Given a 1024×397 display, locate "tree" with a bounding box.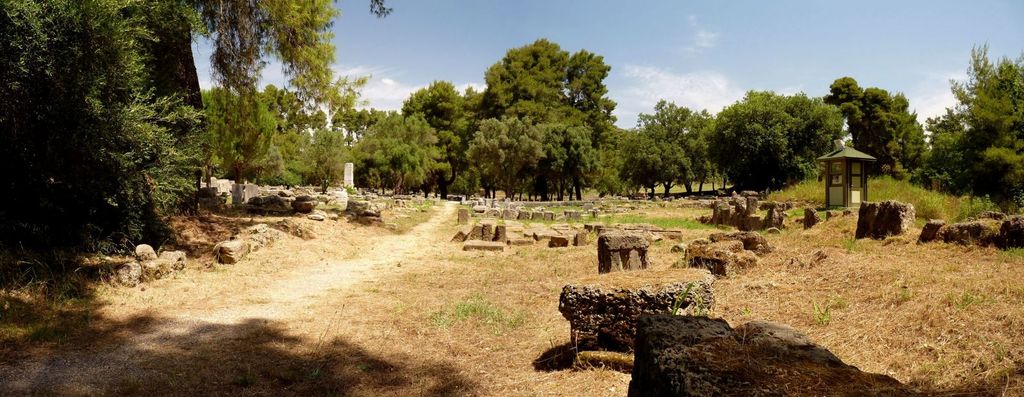
Located: Rect(703, 88, 840, 195).
